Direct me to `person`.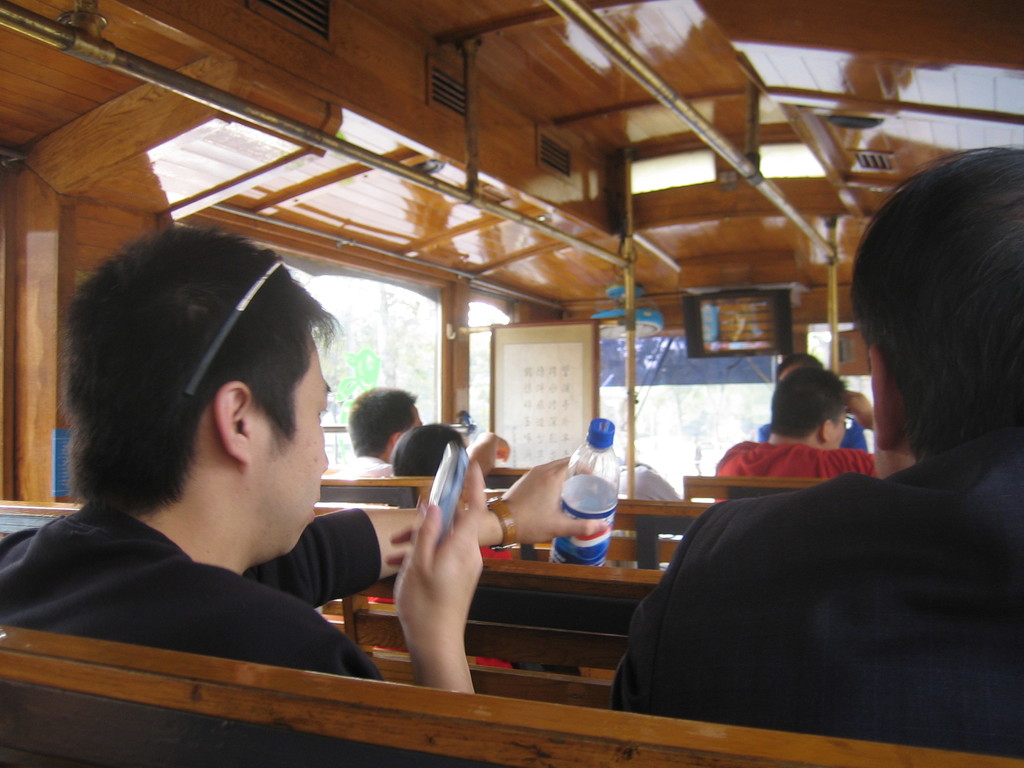
Direction: <region>319, 387, 422, 478</region>.
